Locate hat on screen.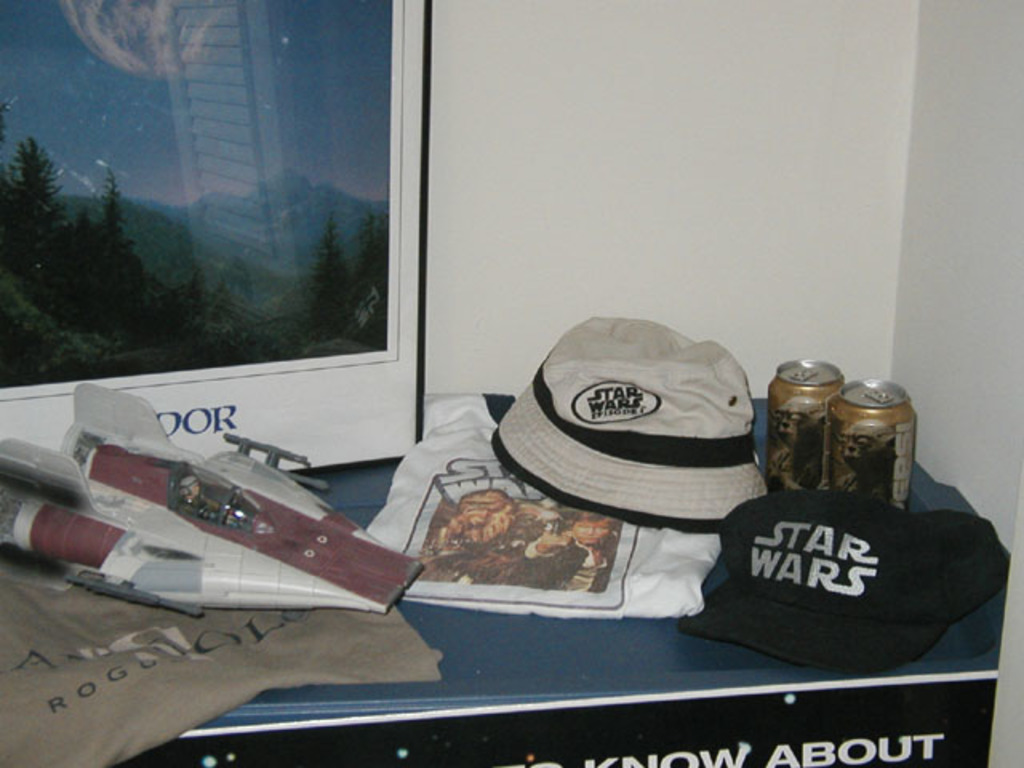
On screen at locate(493, 307, 778, 528).
